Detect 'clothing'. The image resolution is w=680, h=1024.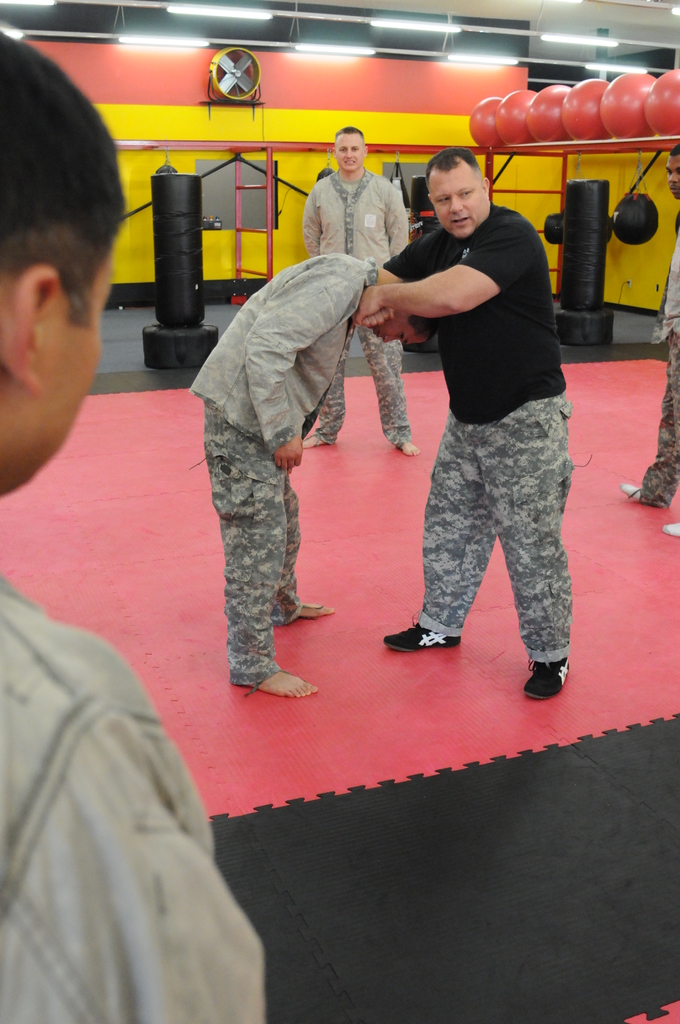
639, 230, 679, 509.
